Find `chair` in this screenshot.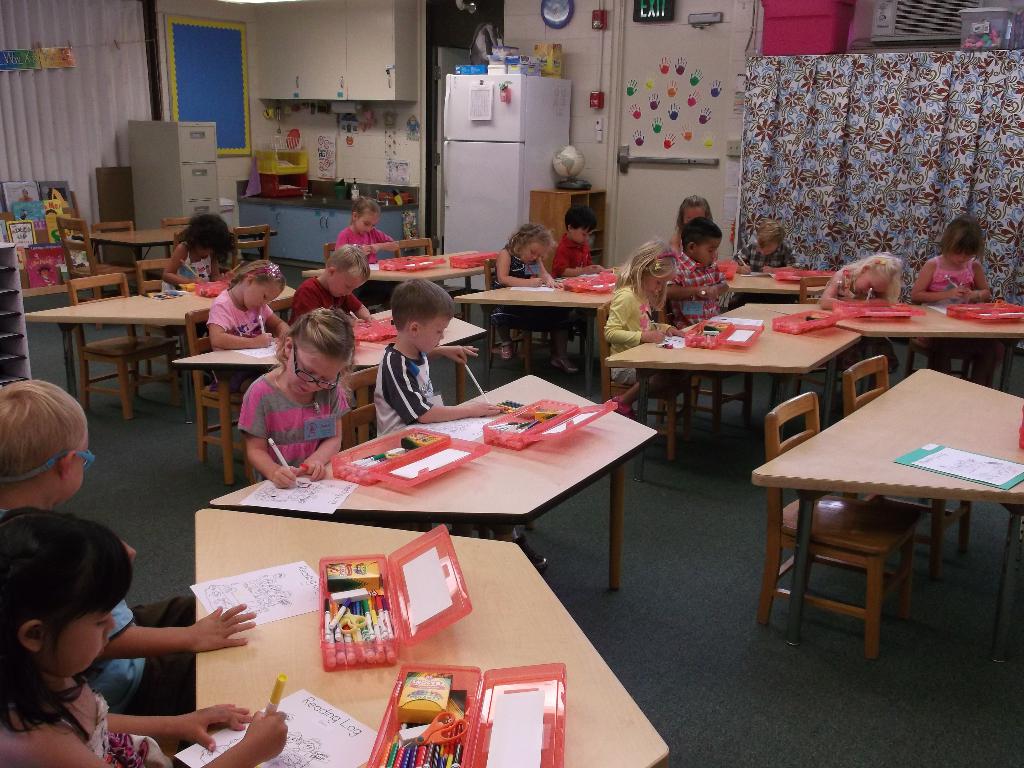
The bounding box for `chair` is box=[599, 305, 689, 462].
